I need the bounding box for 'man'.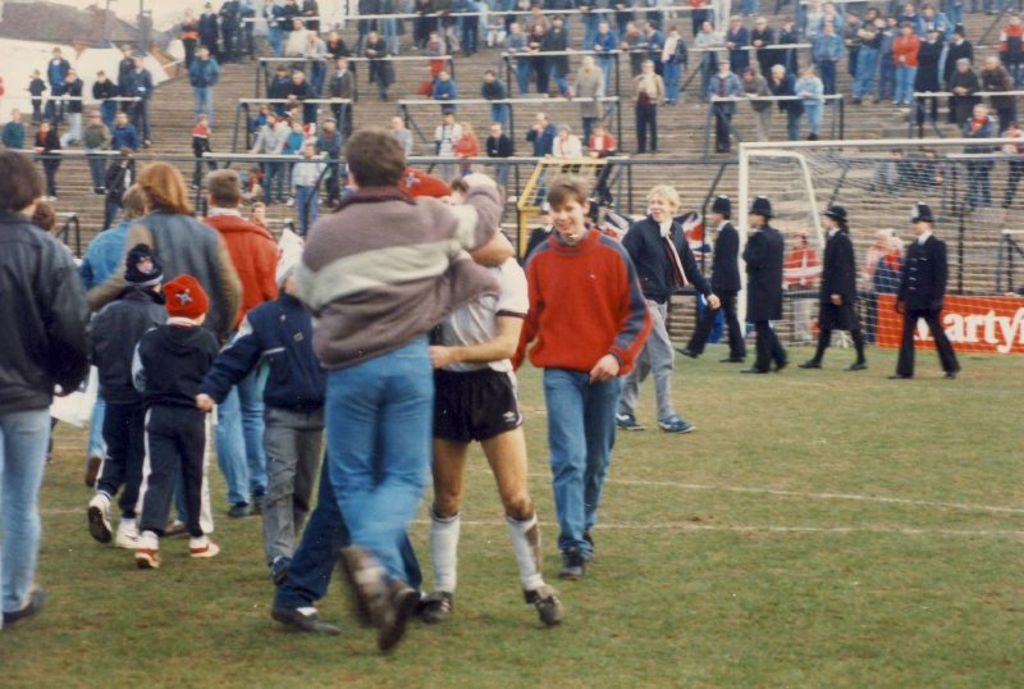
Here it is: {"left": 288, "top": 145, "right": 326, "bottom": 242}.
